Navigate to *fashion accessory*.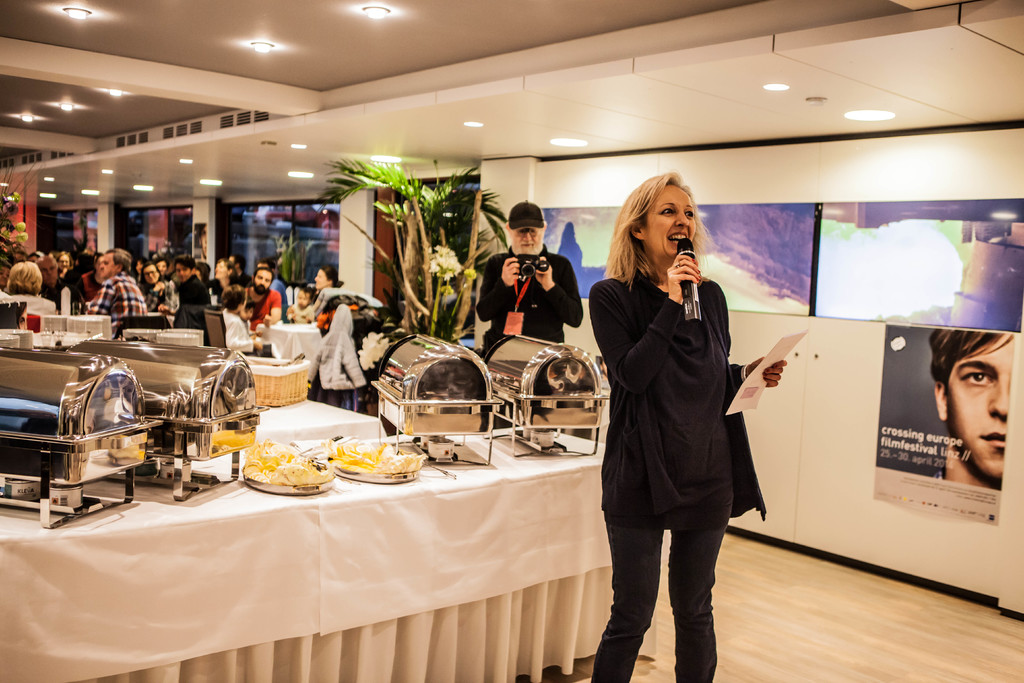
Navigation target: 506,226,543,242.
